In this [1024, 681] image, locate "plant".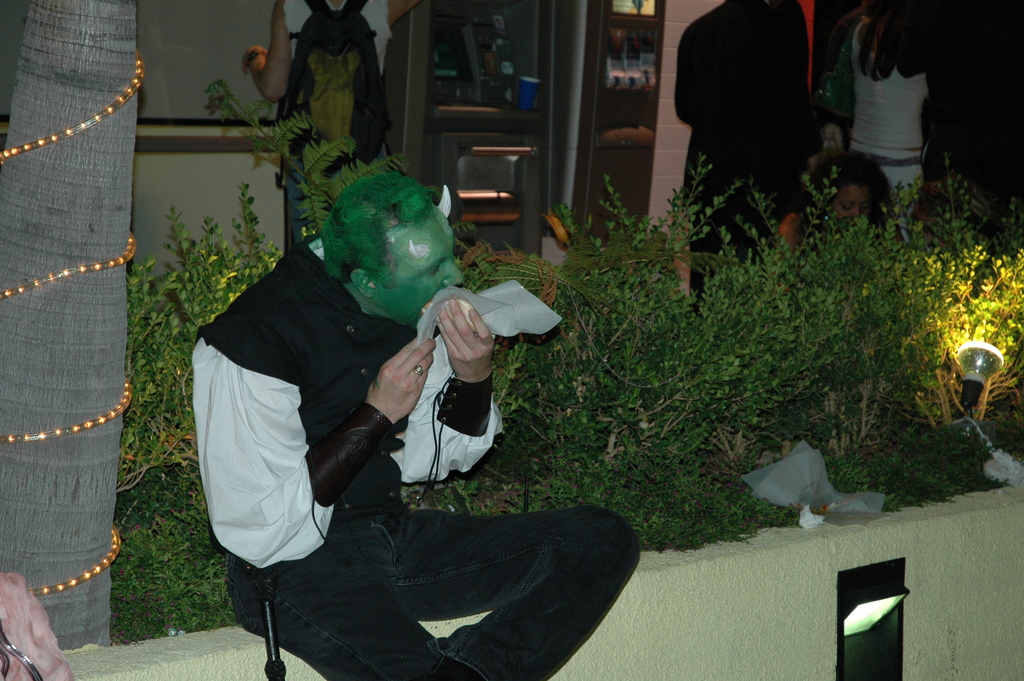
Bounding box: rect(106, 452, 228, 646).
